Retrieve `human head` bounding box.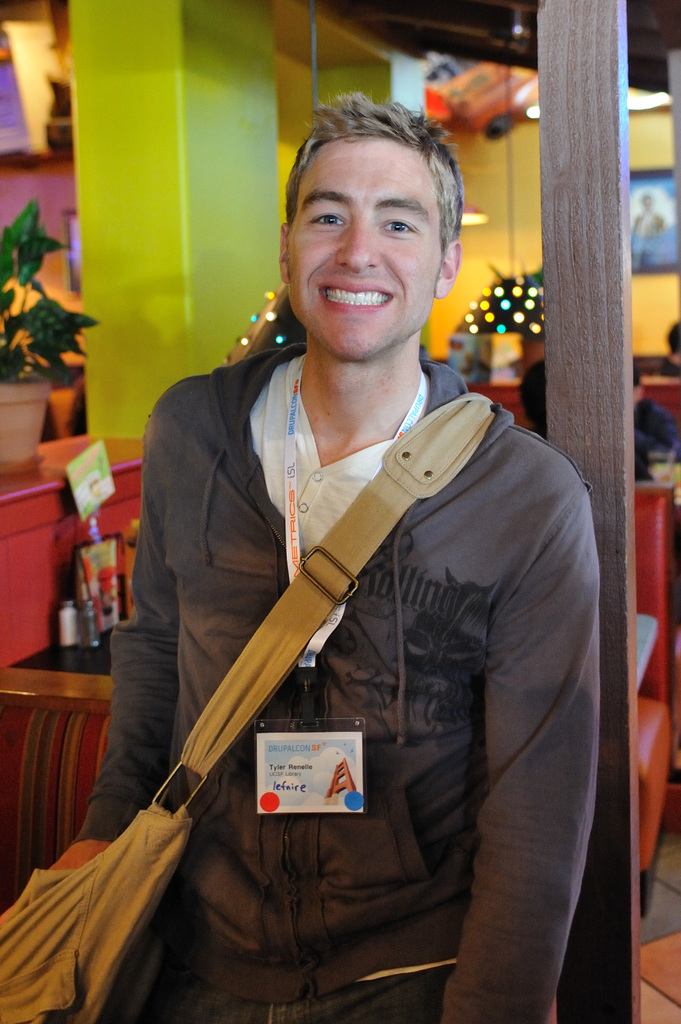
Bounding box: bbox=[512, 356, 547, 431].
